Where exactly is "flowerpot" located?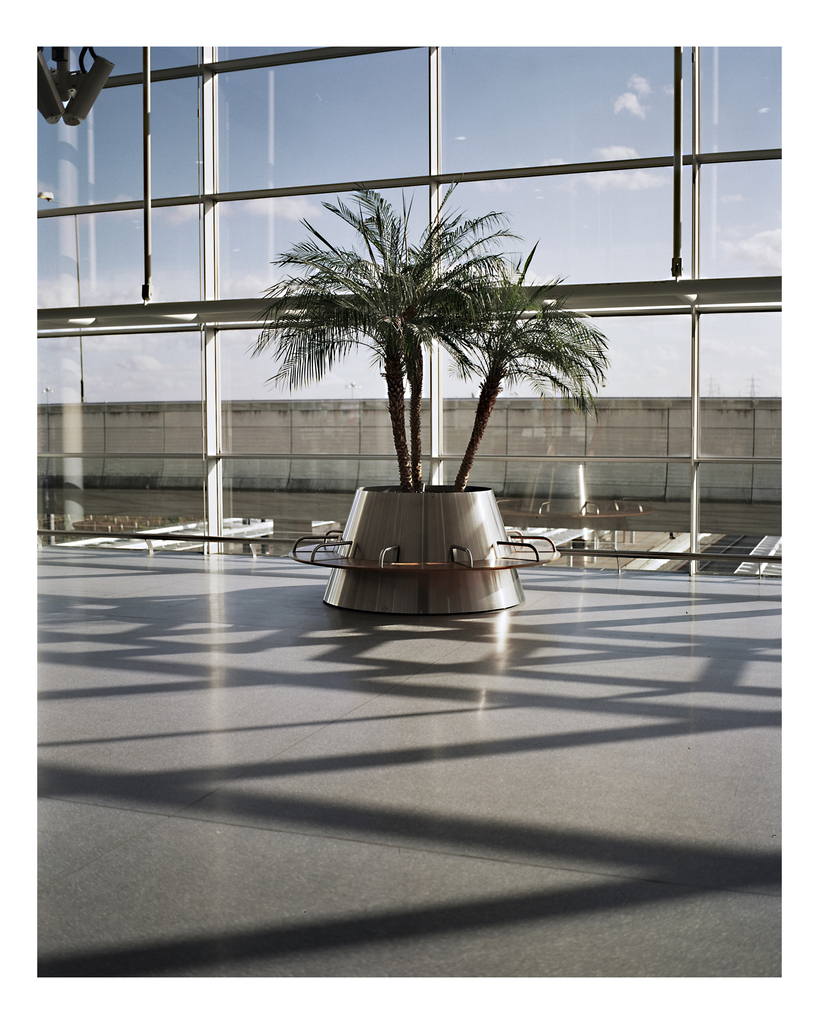
Its bounding box is region(321, 476, 526, 618).
